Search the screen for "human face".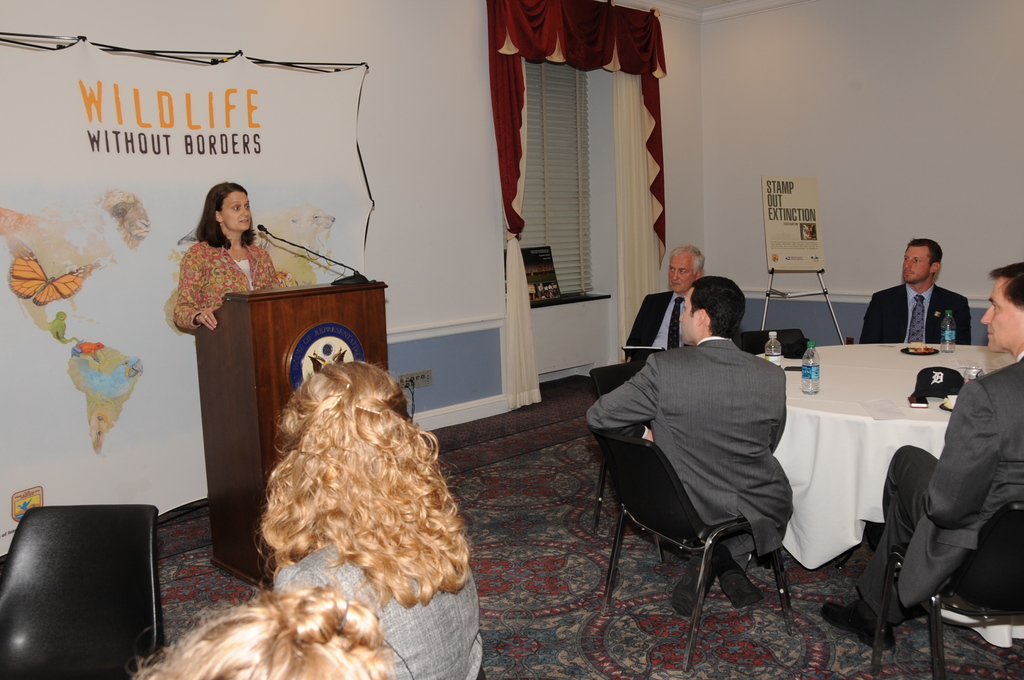
Found at [x1=902, y1=248, x2=932, y2=287].
